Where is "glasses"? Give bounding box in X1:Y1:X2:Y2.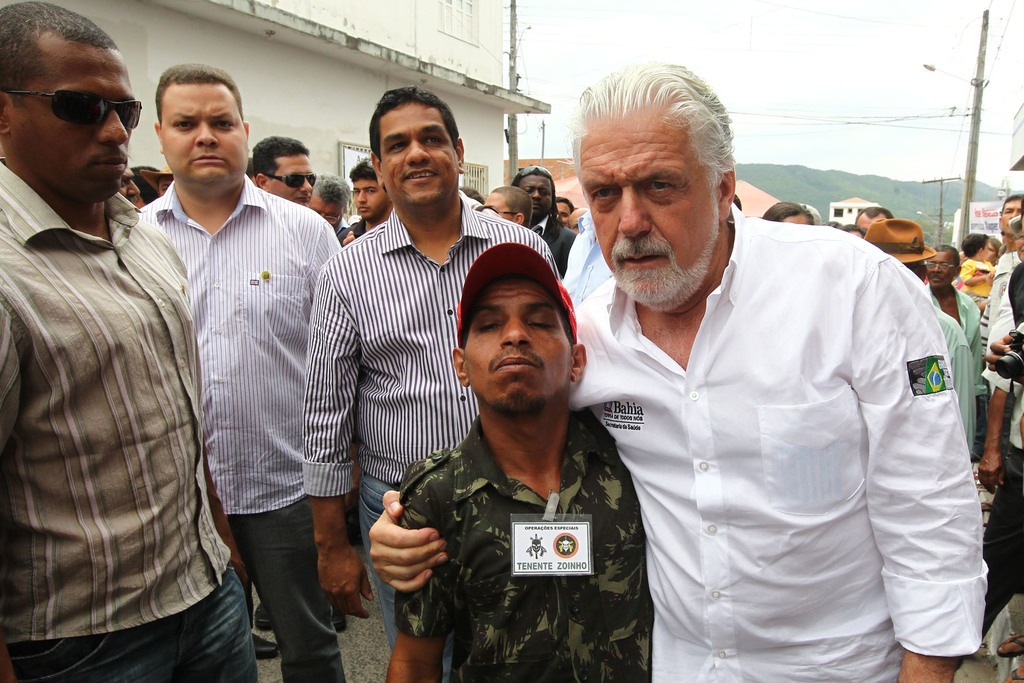
259:169:318:199.
